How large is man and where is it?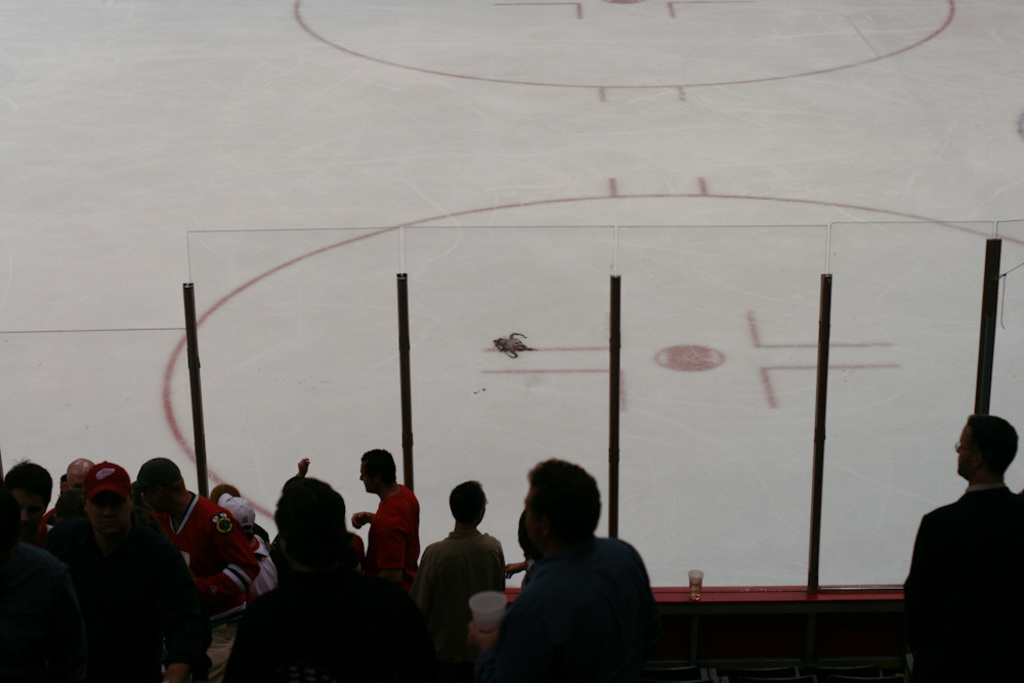
Bounding box: (left=0, top=457, right=49, bottom=549).
